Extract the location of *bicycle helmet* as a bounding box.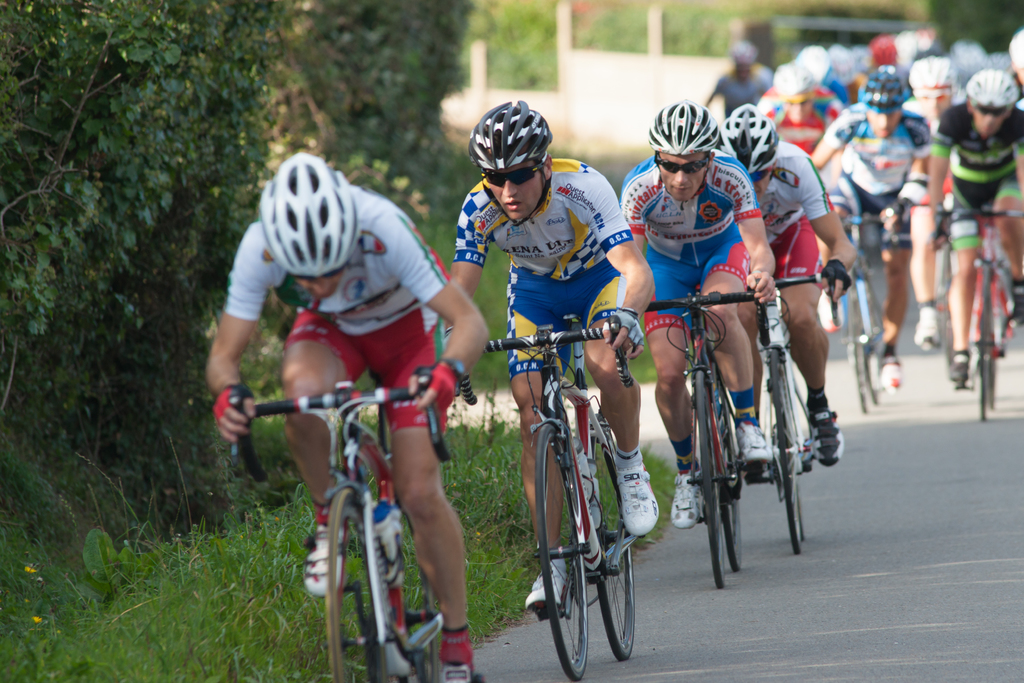
select_region(970, 75, 1016, 100).
